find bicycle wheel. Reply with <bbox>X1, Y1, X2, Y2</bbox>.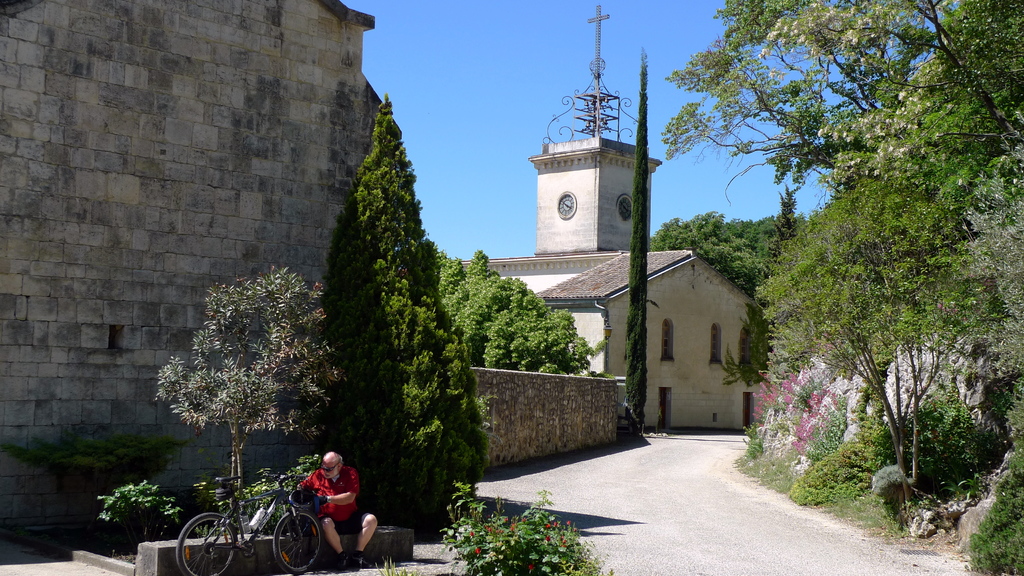
<bbox>260, 511, 313, 566</bbox>.
